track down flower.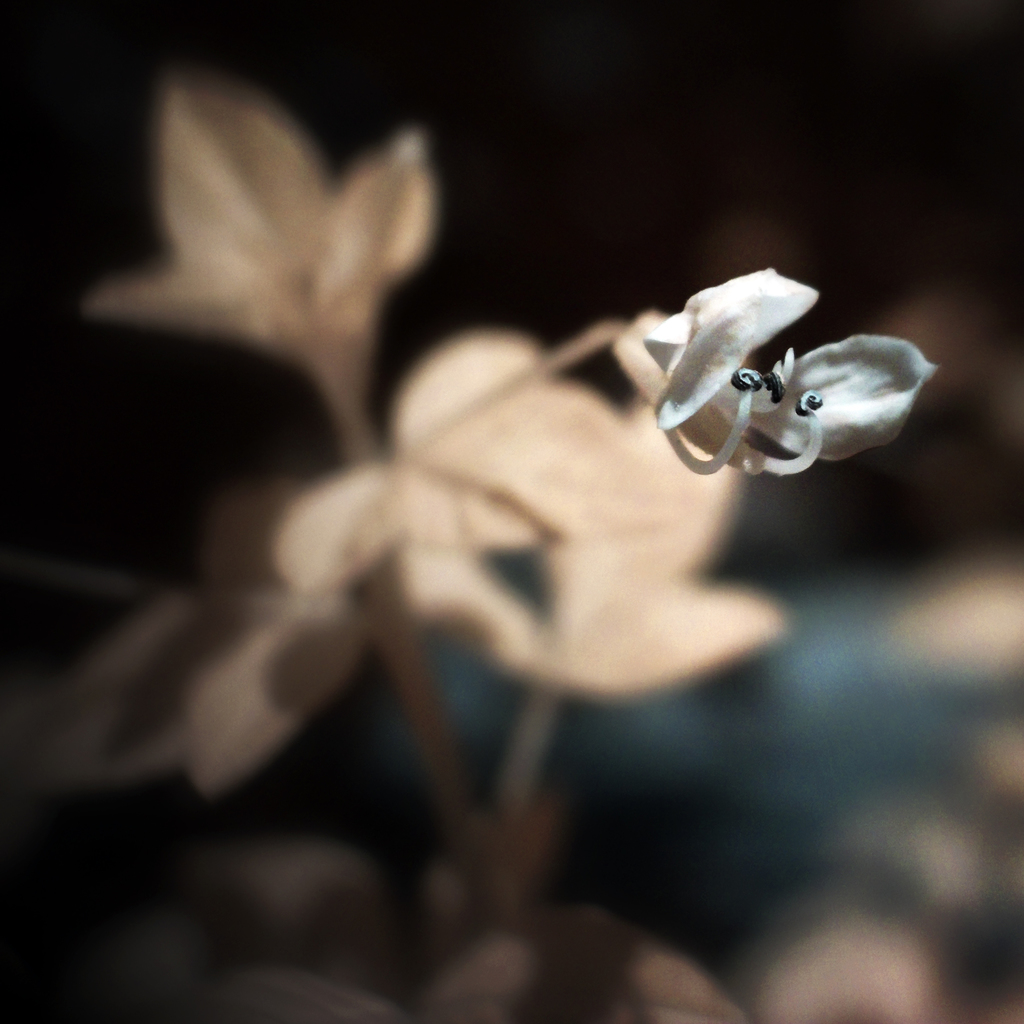
Tracked to detection(1, 323, 778, 801).
